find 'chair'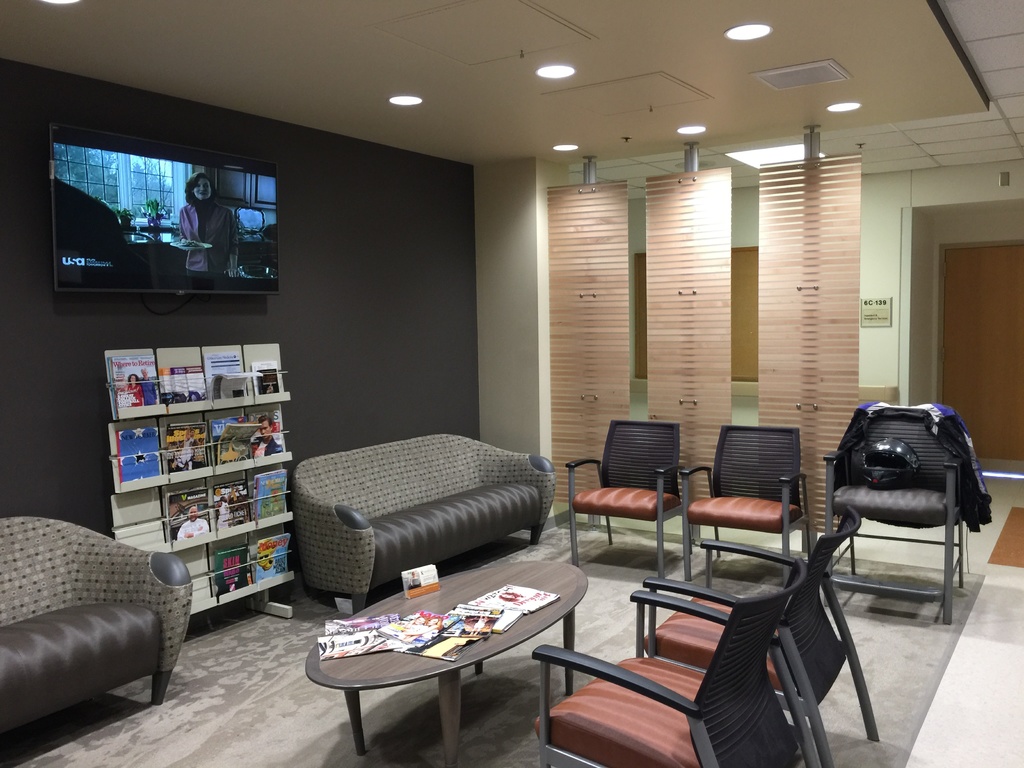
<box>637,506,880,767</box>
